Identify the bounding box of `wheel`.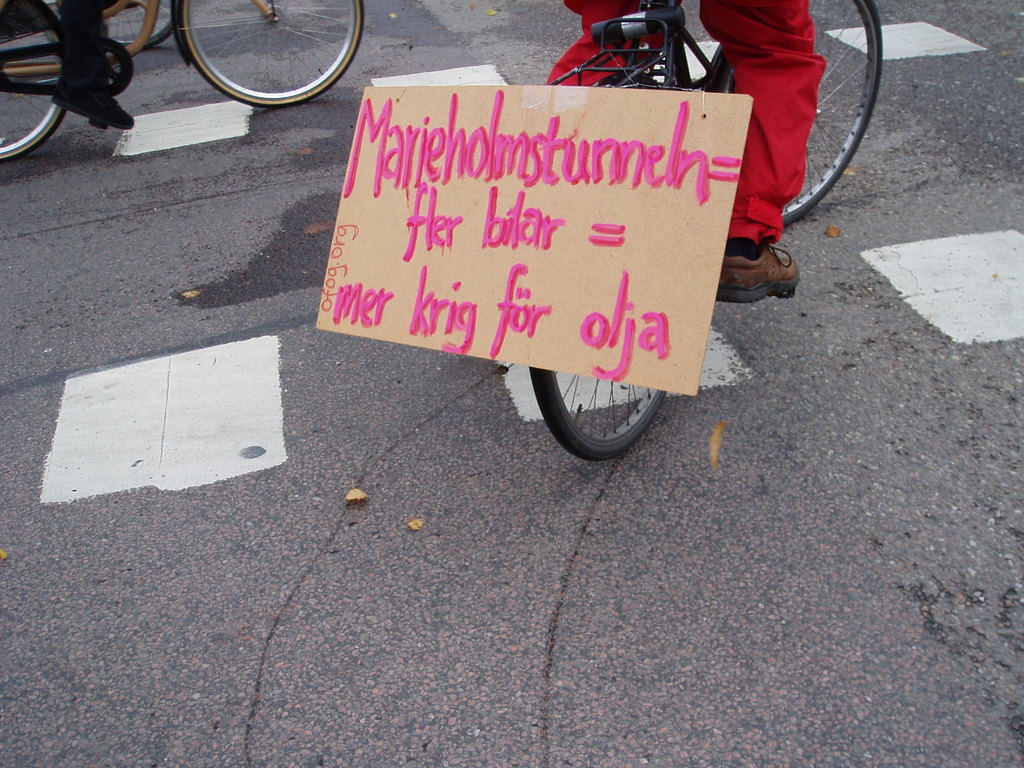
rect(0, 0, 84, 161).
